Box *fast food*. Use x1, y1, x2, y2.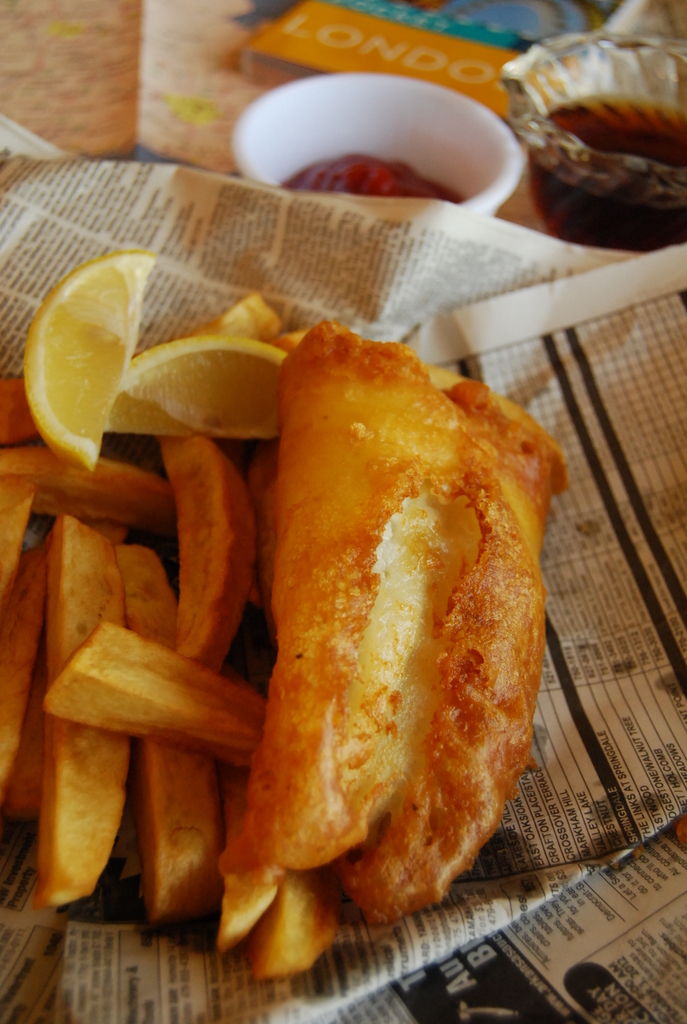
0, 362, 35, 451.
